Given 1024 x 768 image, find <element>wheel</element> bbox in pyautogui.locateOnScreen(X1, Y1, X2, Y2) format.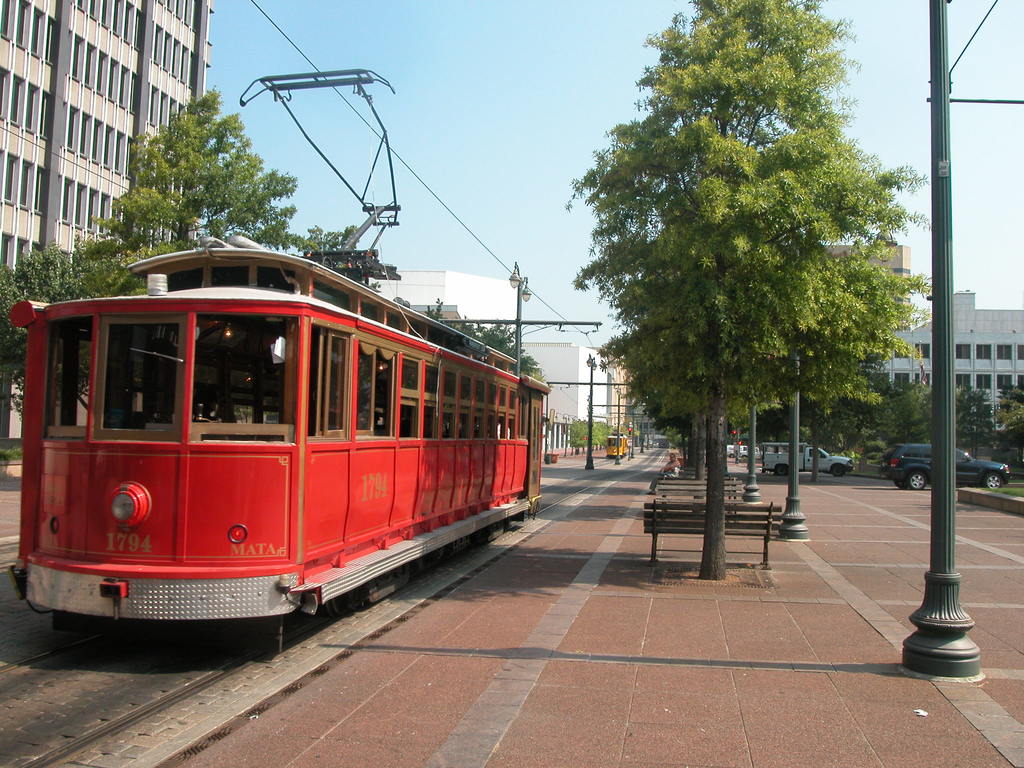
pyautogui.locateOnScreen(778, 464, 788, 476).
